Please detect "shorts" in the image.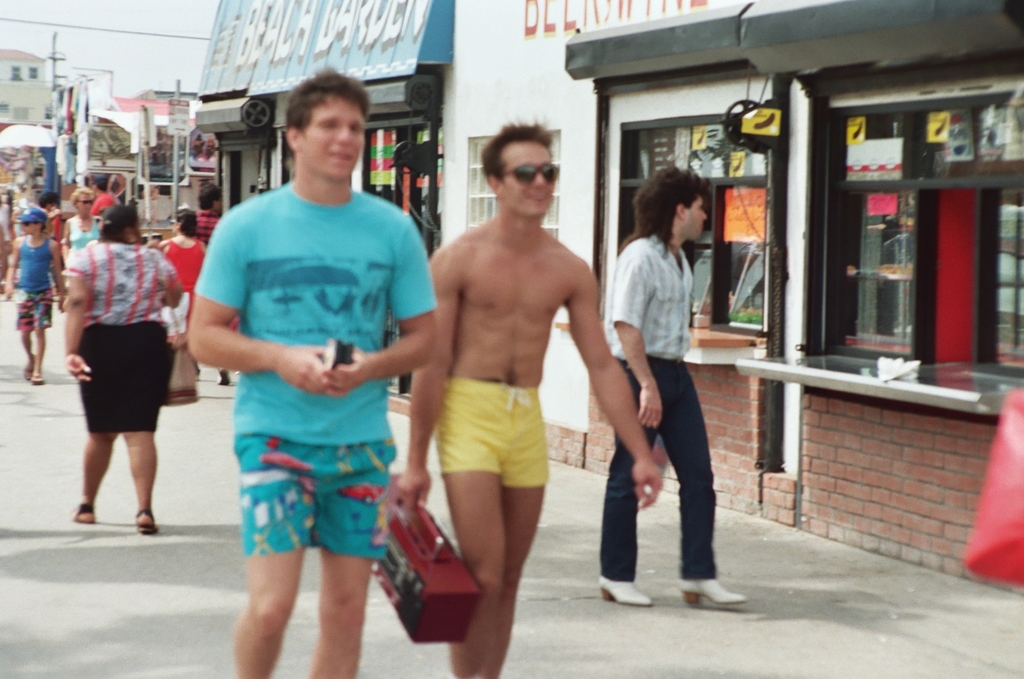
detection(435, 381, 551, 487).
